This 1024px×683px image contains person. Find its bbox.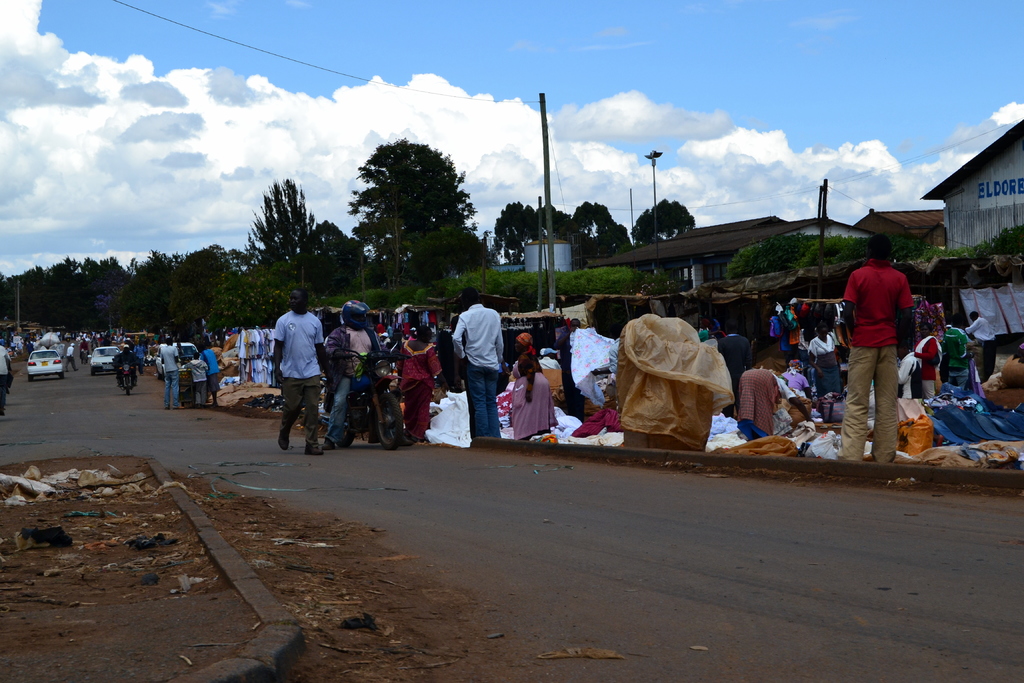
(x1=200, y1=345, x2=220, y2=410).
